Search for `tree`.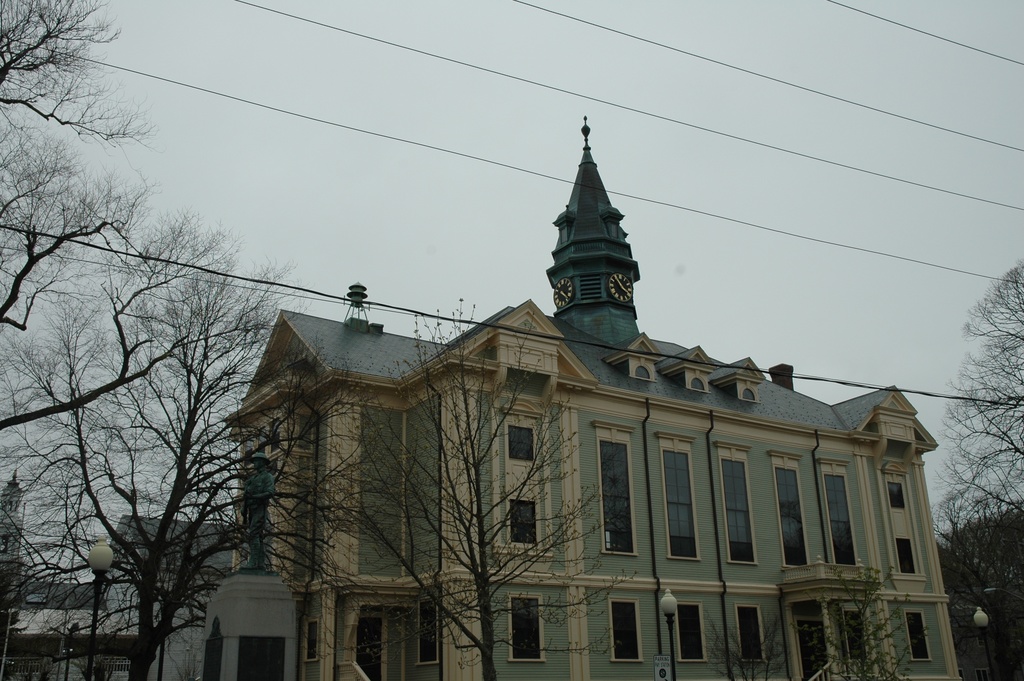
Found at left=708, top=607, right=796, bottom=680.
